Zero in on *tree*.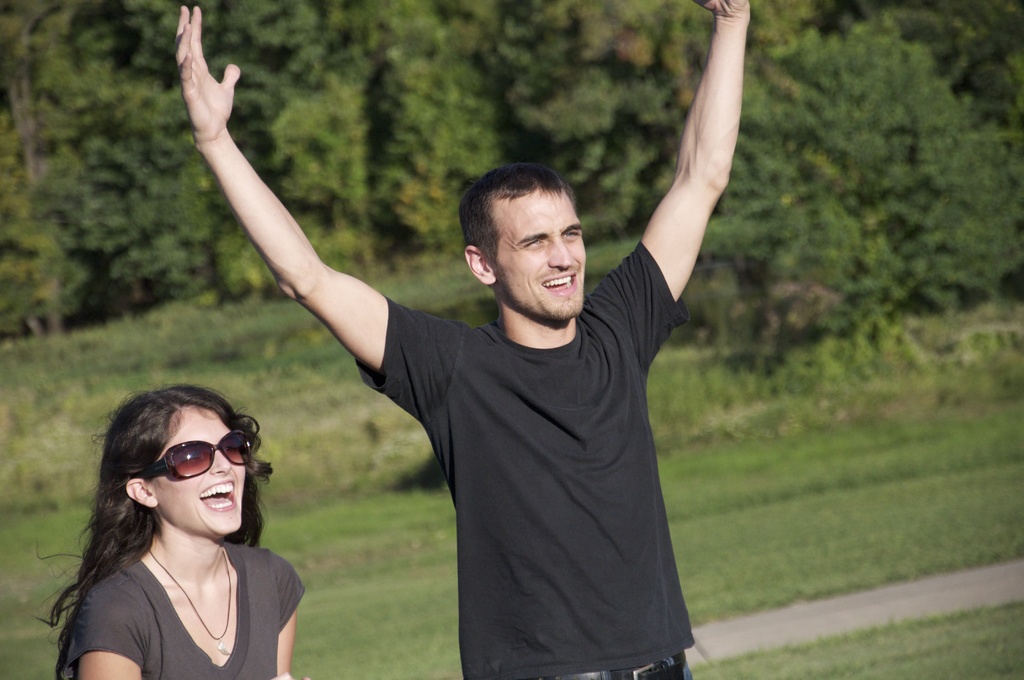
Zeroed in: detection(0, 0, 103, 347).
